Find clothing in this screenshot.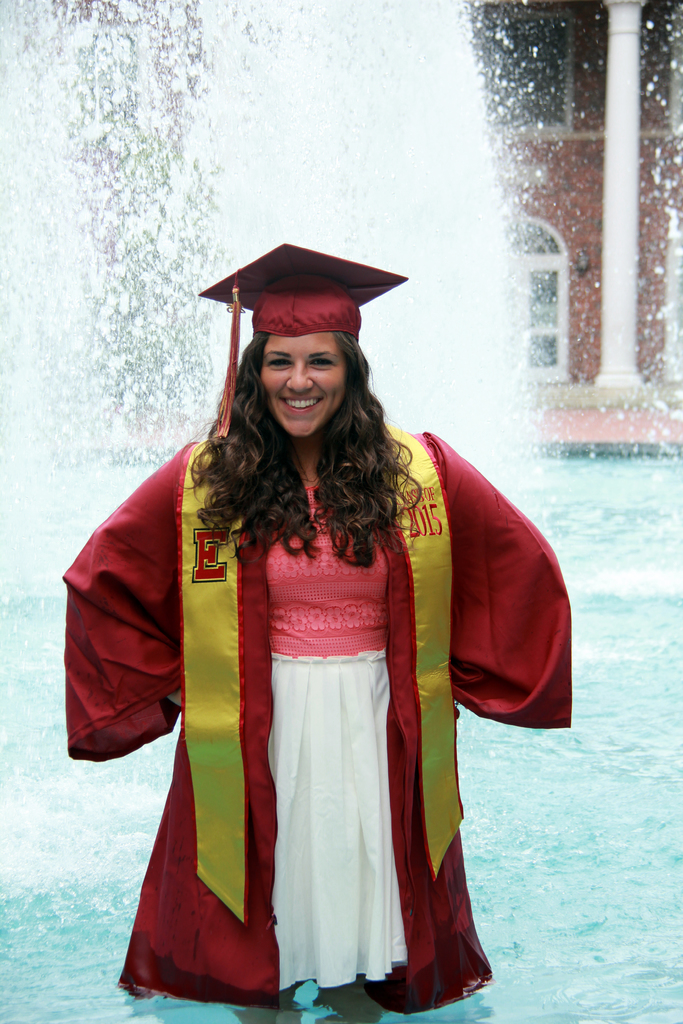
The bounding box for clothing is 123:413:502:1023.
